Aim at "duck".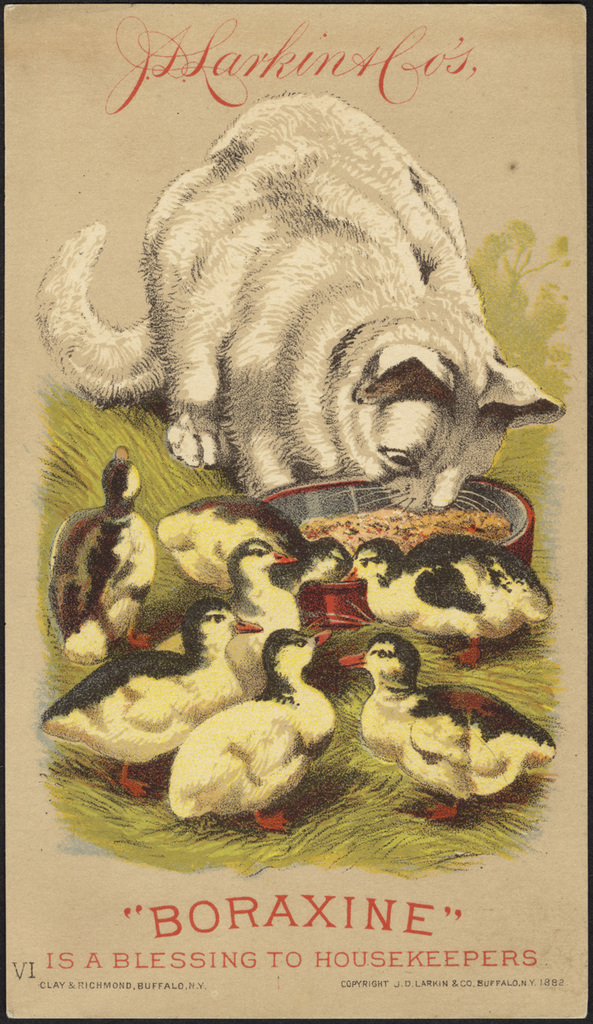
Aimed at x1=196, y1=530, x2=295, y2=629.
